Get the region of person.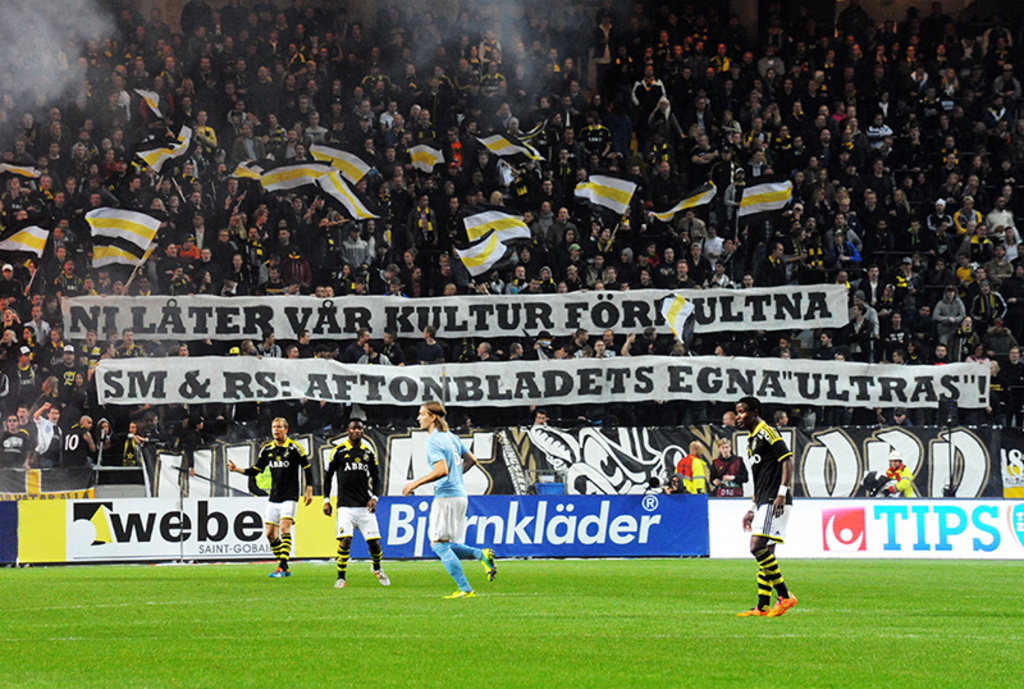
bbox=(342, 220, 374, 273).
